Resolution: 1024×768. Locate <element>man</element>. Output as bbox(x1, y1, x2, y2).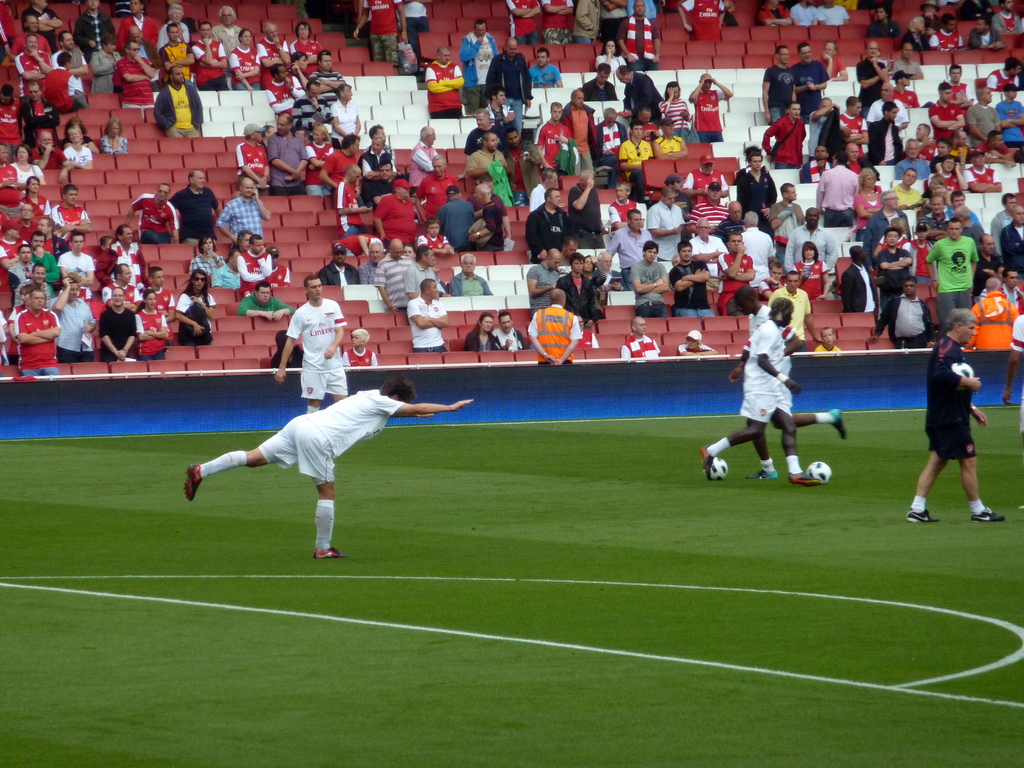
bbox(727, 278, 847, 481).
